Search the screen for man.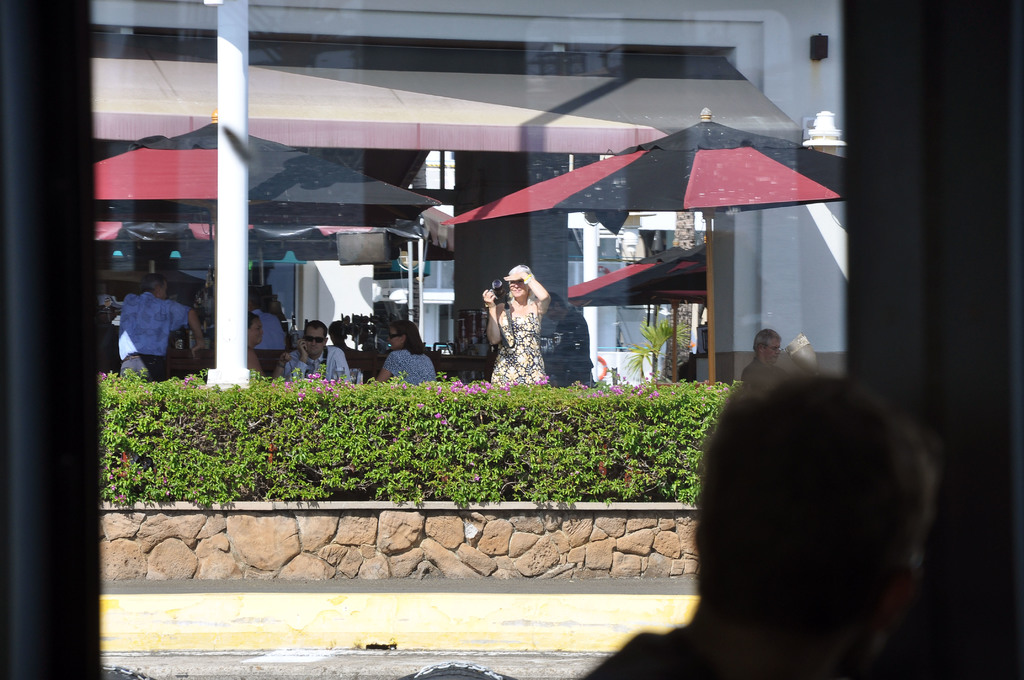
Found at 282,320,353,382.
